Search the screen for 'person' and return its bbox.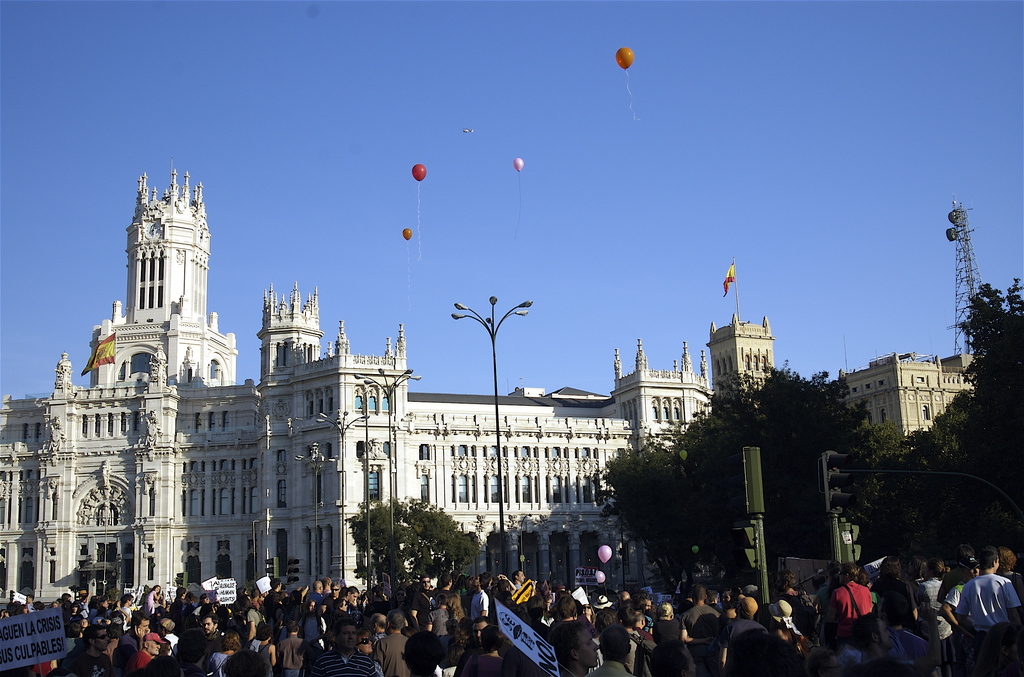
Found: locate(371, 615, 390, 642).
